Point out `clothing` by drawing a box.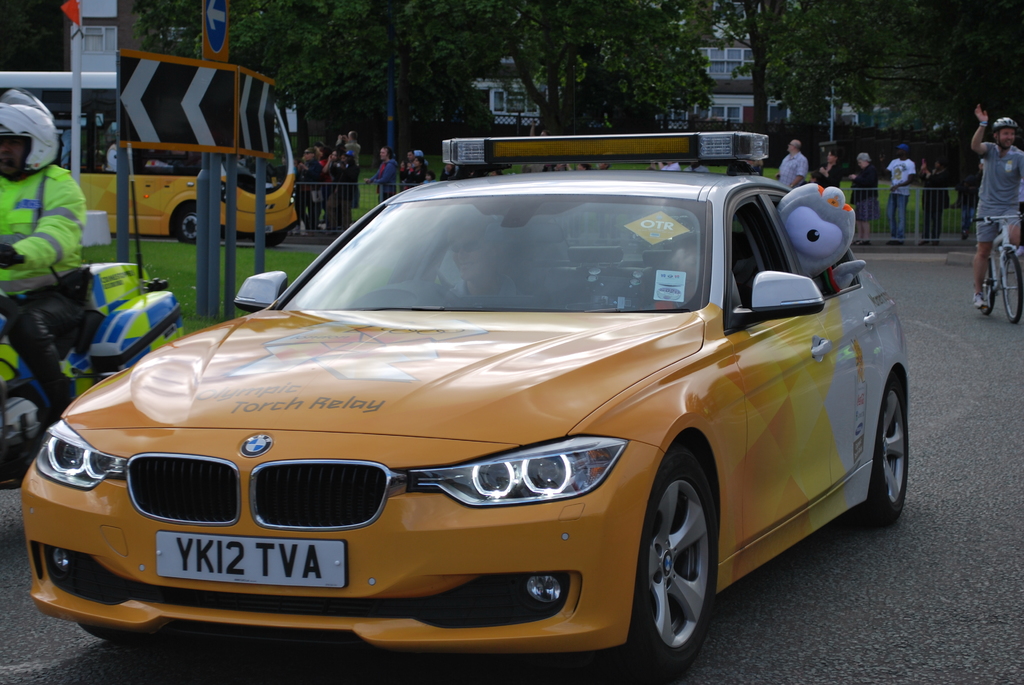
detection(915, 162, 942, 242).
